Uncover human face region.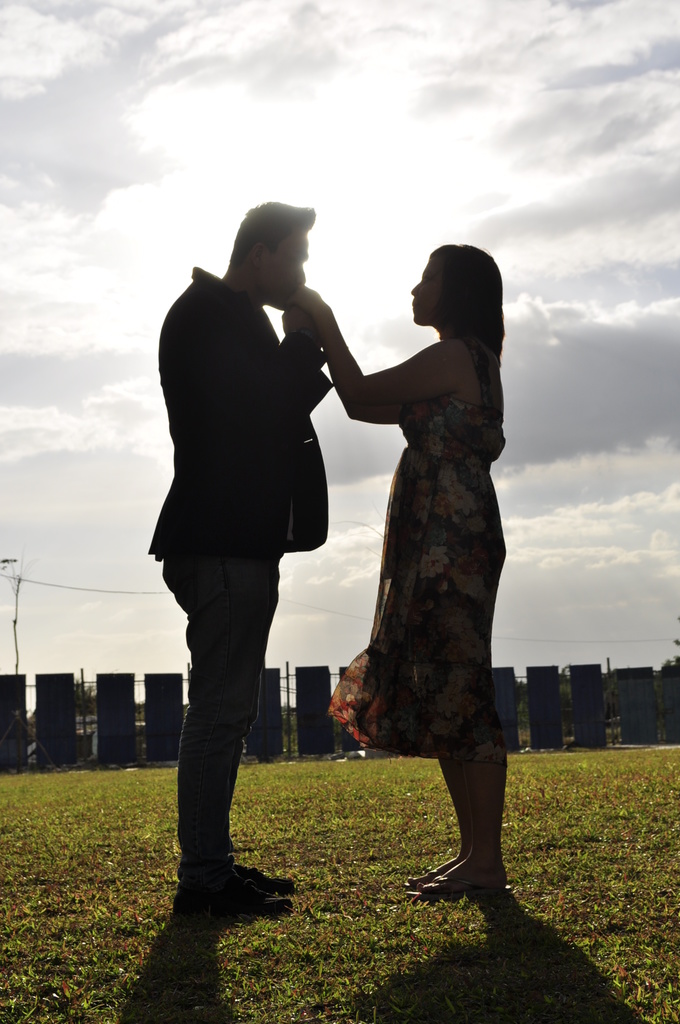
Uncovered: detection(410, 255, 436, 321).
